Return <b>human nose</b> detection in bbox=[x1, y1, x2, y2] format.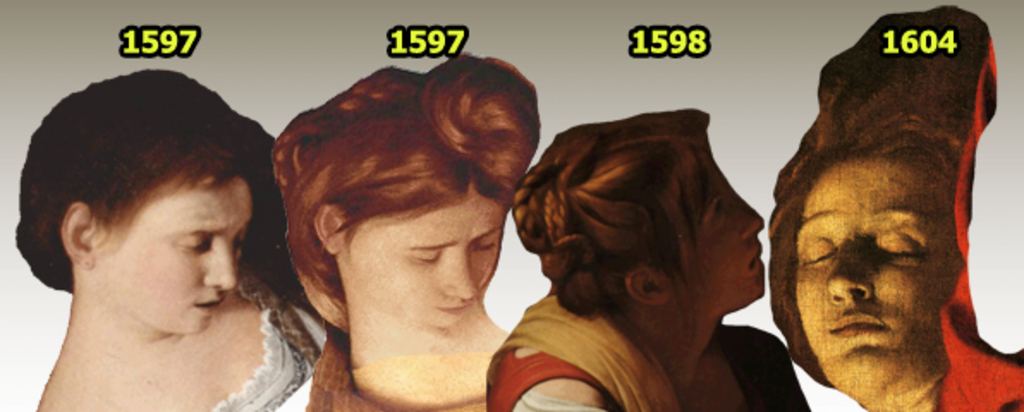
bbox=[442, 245, 483, 297].
